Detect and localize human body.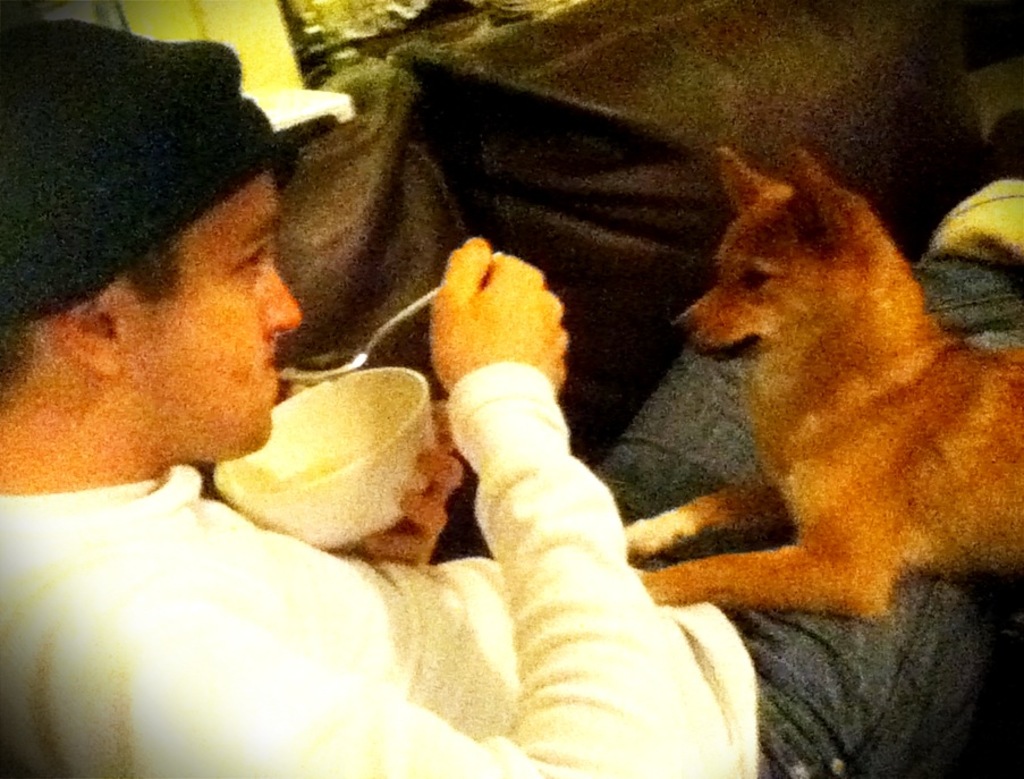
Localized at <bbox>0, 18, 1023, 778</bbox>.
